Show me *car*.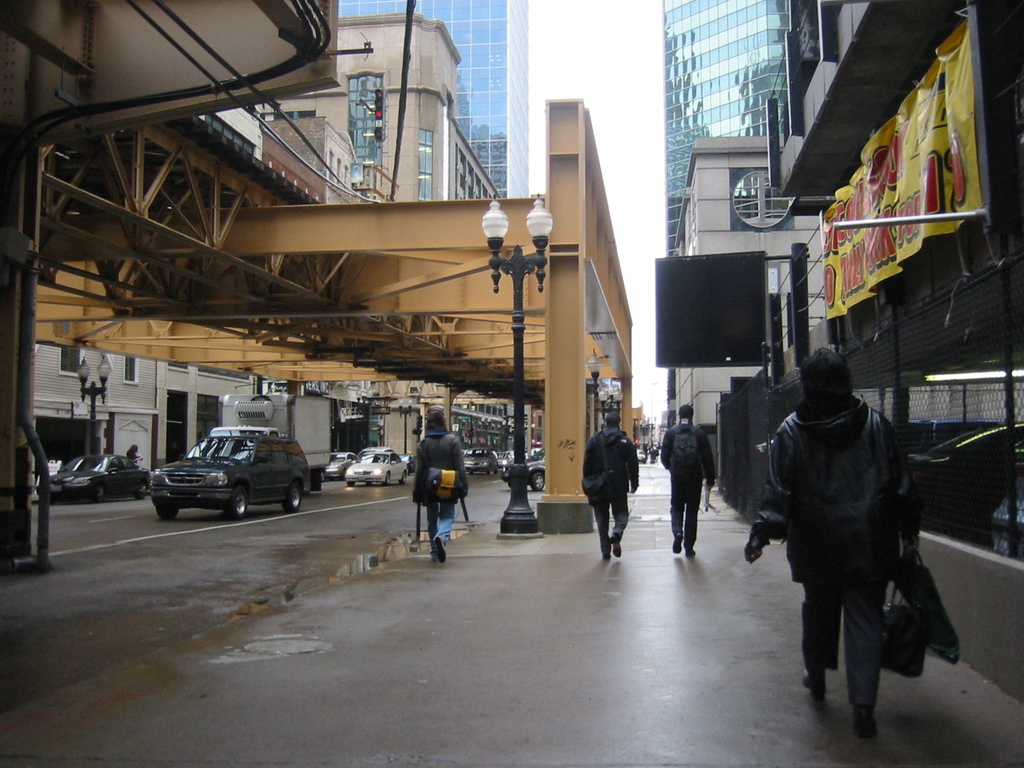
*car* is here: bbox=(397, 452, 417, 473).
